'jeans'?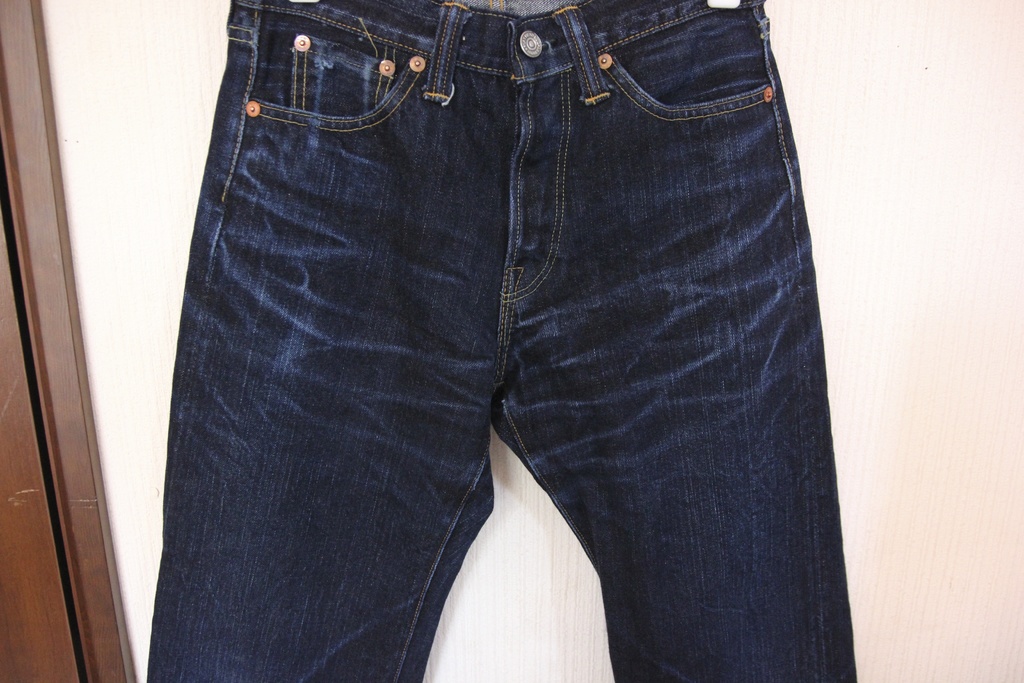
BBox(145, 0, 856, 682)
